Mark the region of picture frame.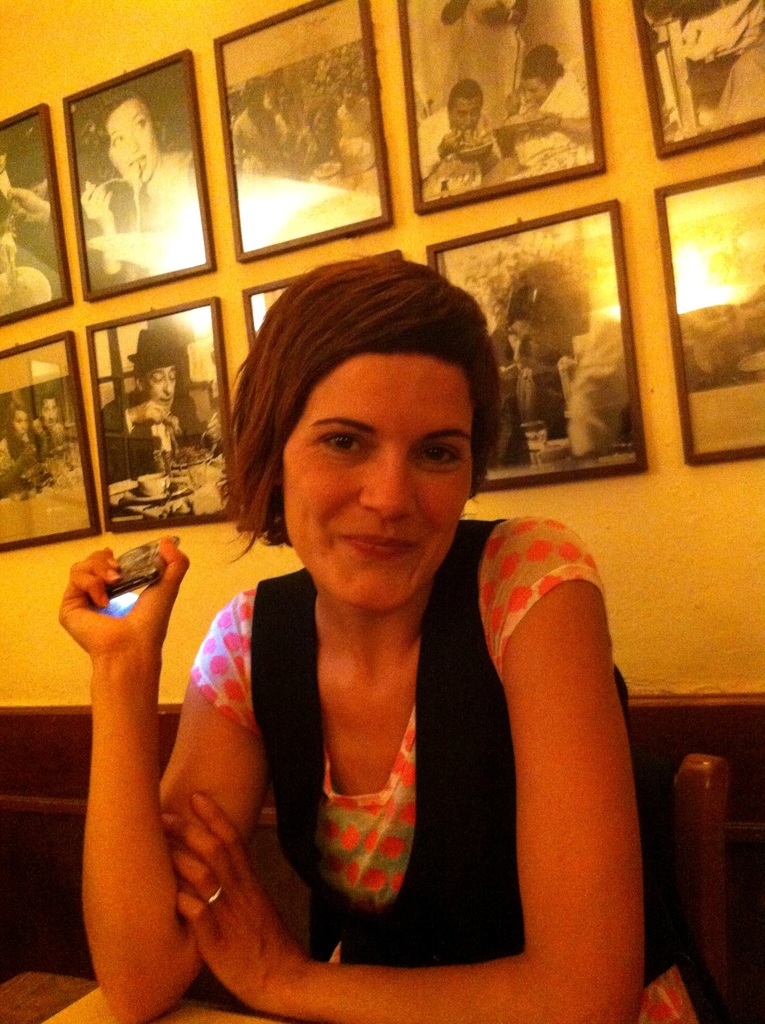
Region: x1=648 y1=166 x2=764 y2=463.
